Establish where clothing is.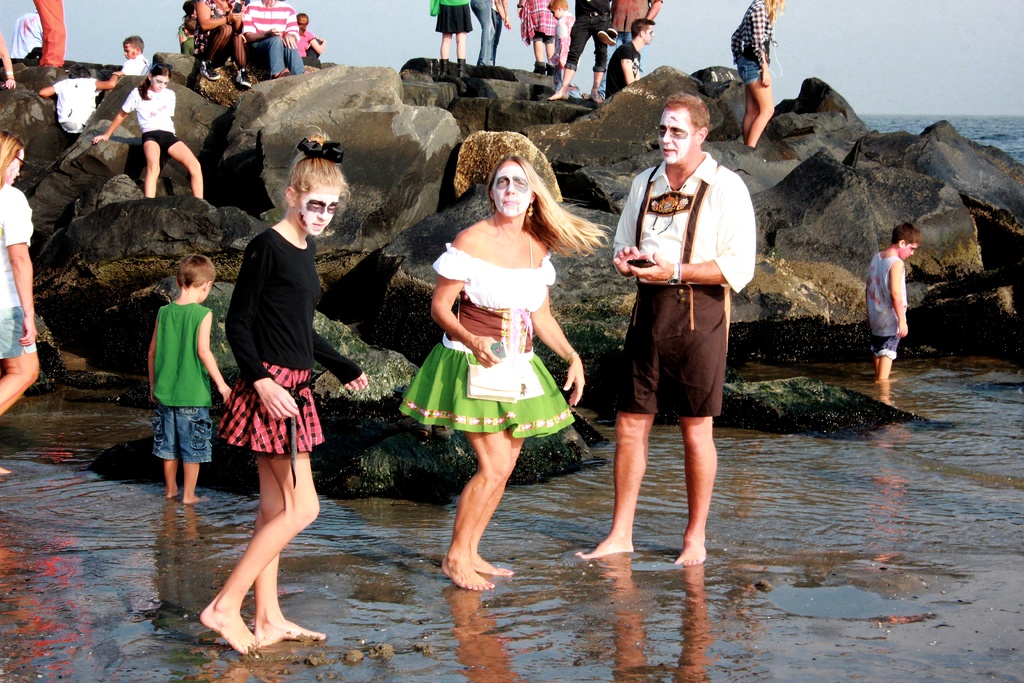
Established at <region>109, 73, 187, 160</region>.
